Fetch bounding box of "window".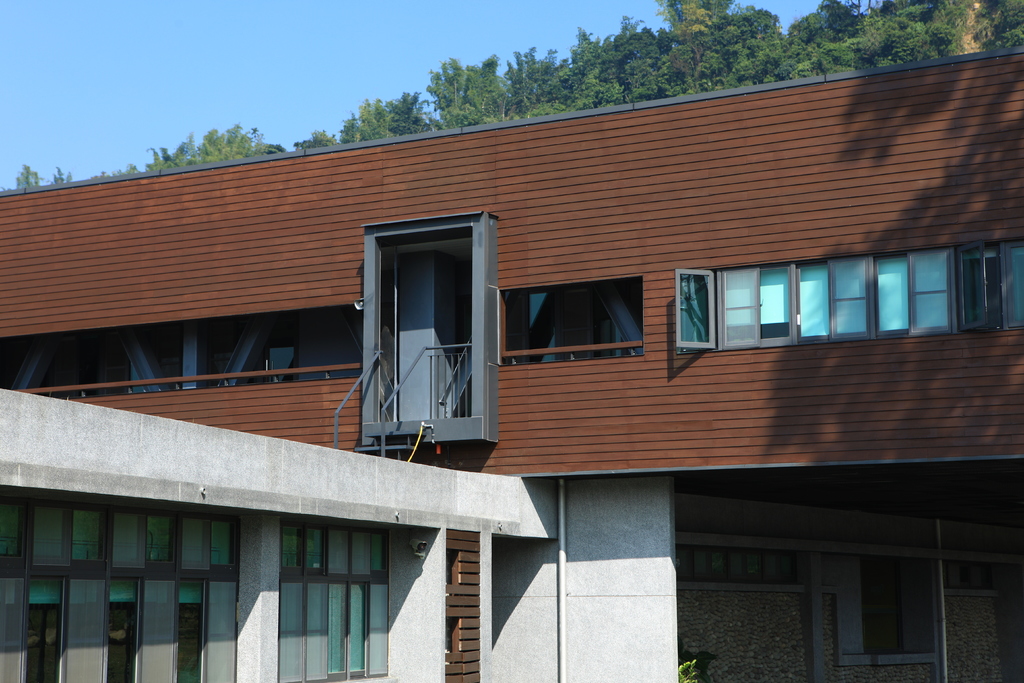
Bbox: {"x1": 955, "y1": 237, "x2": 1023, "y2": 340}.
